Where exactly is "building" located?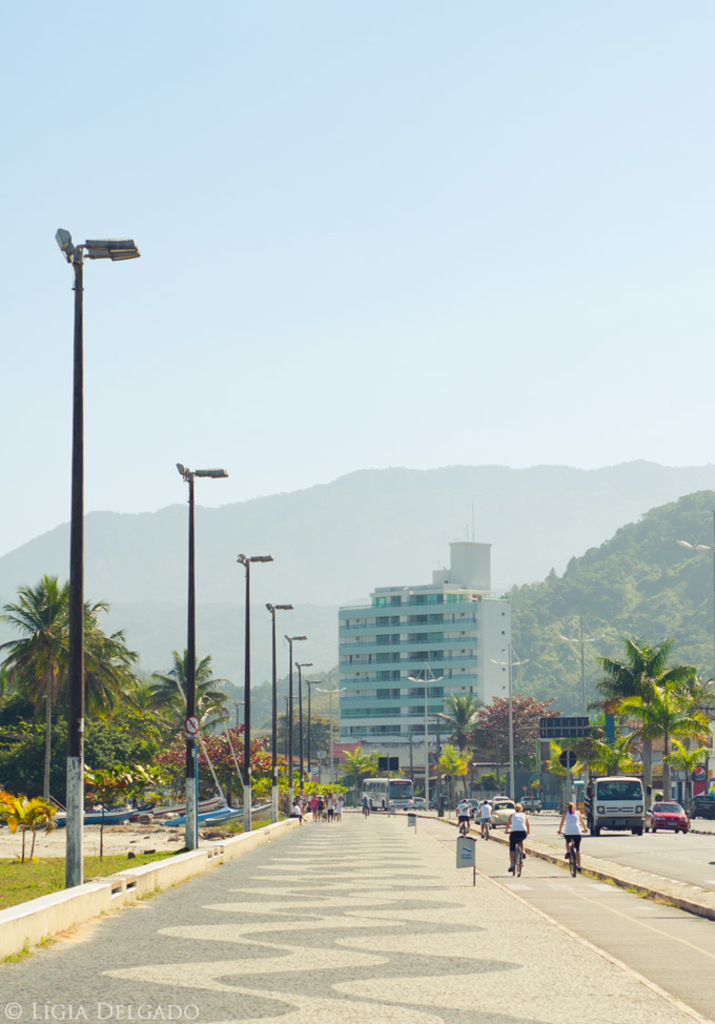
Its bounding box is {"x1": 331, "y1": 532, "x2": 512, "y2": 791}.
